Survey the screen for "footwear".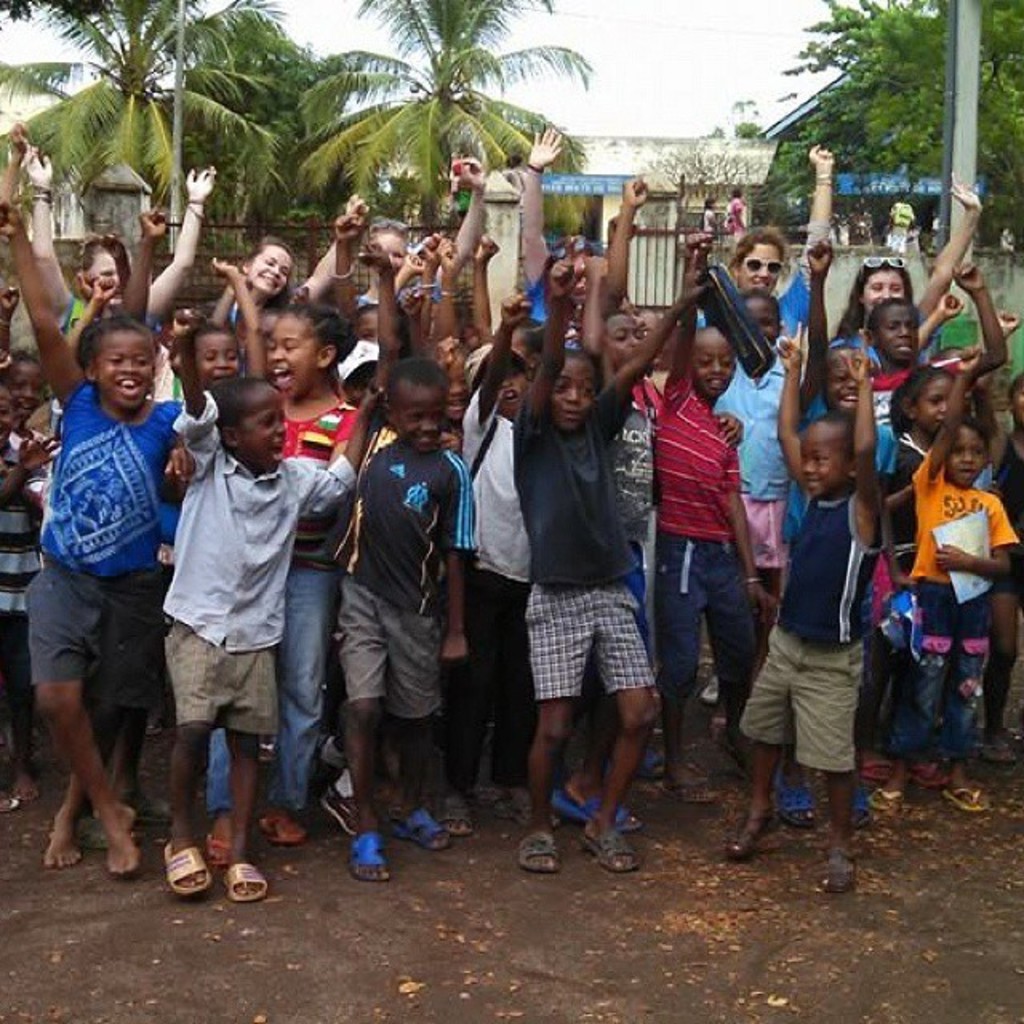
Survey found: bbox=[936, 787, 986, 810].
